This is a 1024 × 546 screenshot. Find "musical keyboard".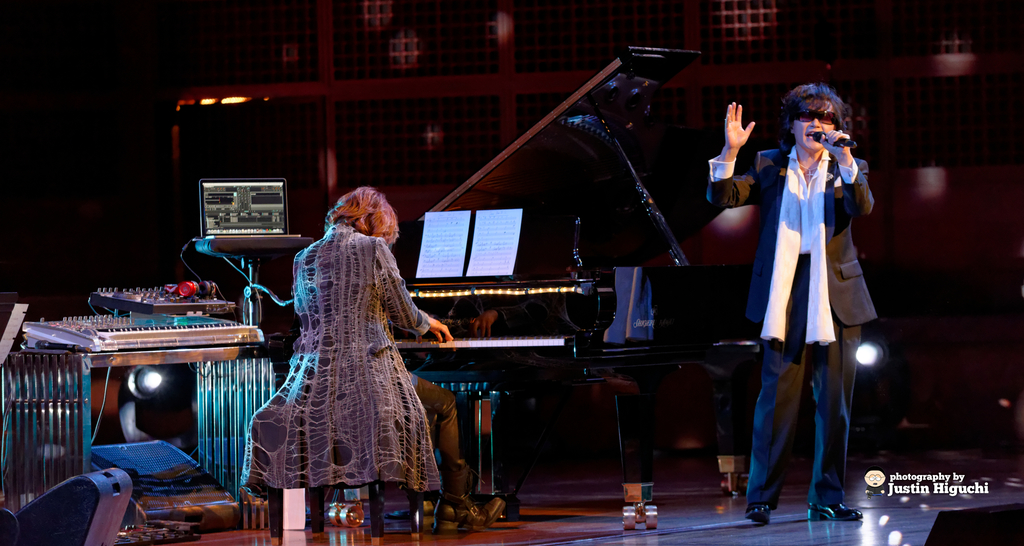
Bounding box: rect(390, 328, 580, 370).
